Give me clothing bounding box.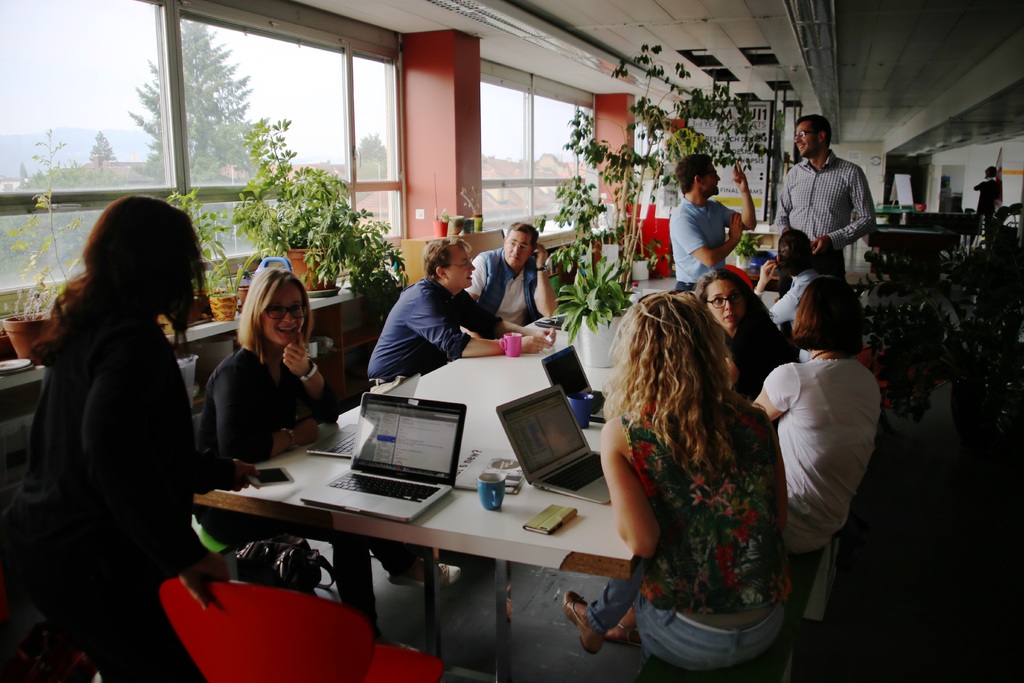
l=352, t=279, r=500, b=422.
